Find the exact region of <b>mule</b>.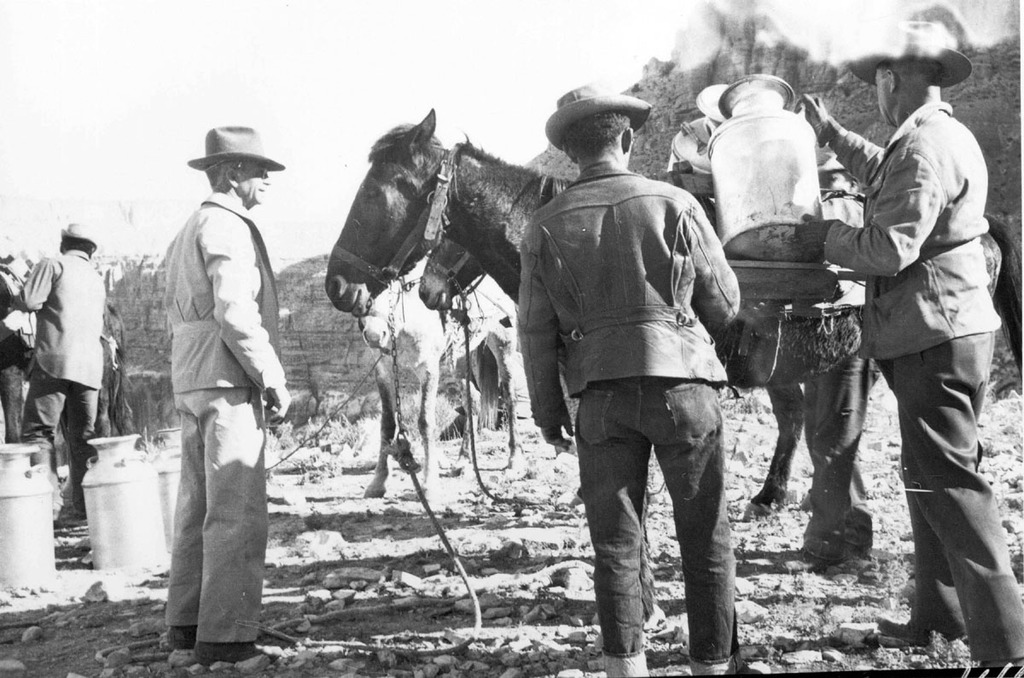
Exact region: x1=425 y1=223 x2=505 y2=304.
